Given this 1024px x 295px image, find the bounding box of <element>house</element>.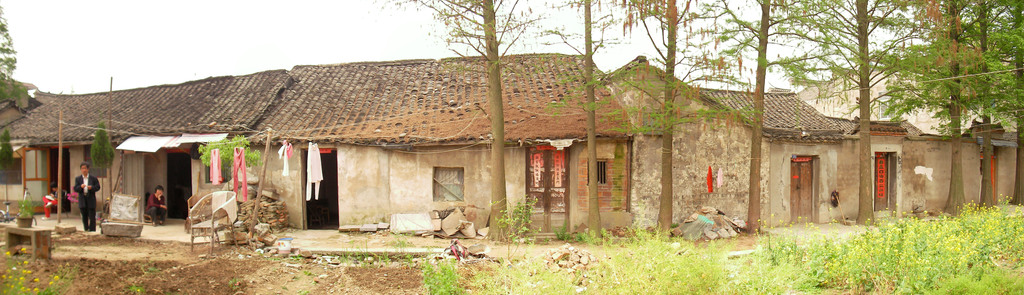
Rect(609, 52, 840, 235).
